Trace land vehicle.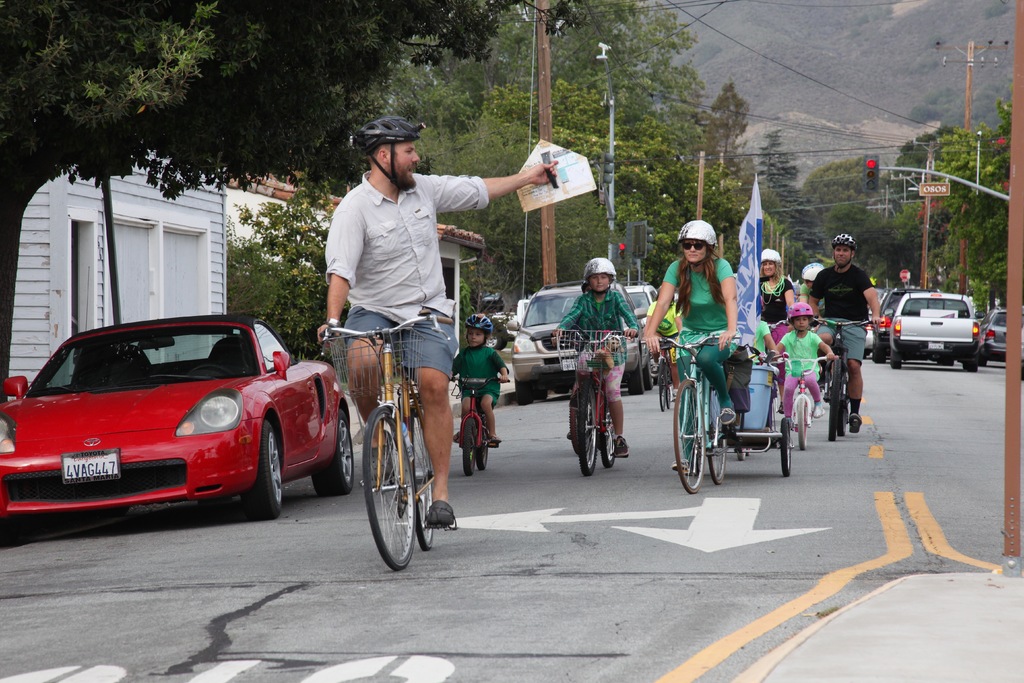
Traced to select_region(547, 330, 636, 478).
